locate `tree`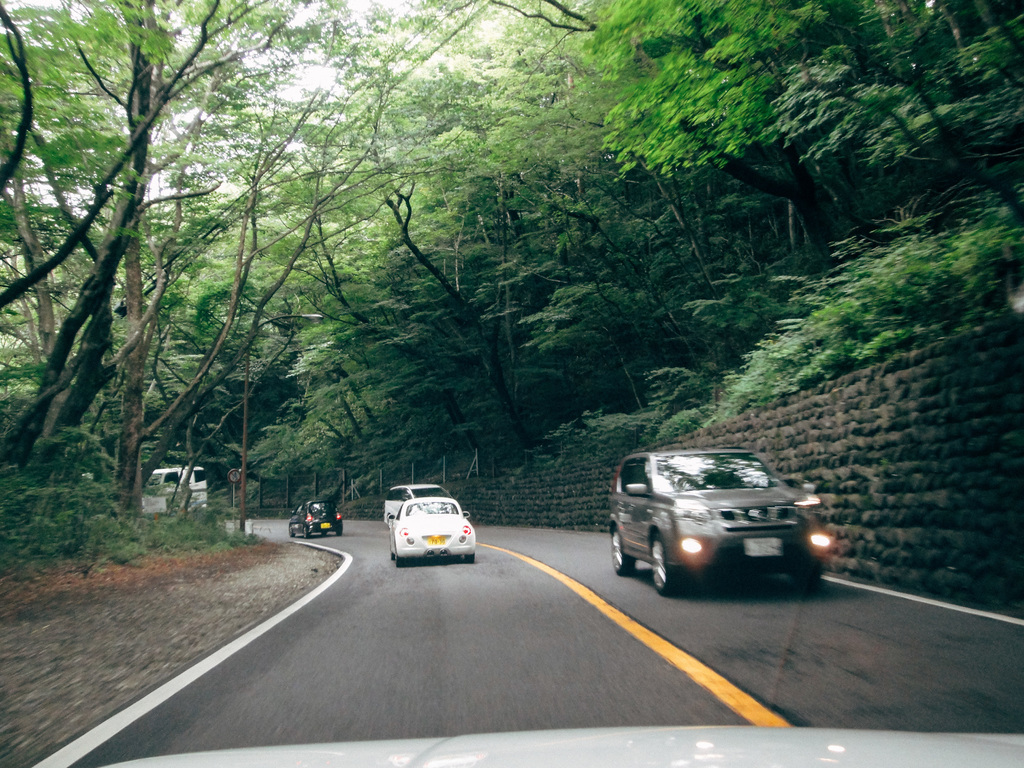
[773,0,1023,216]
